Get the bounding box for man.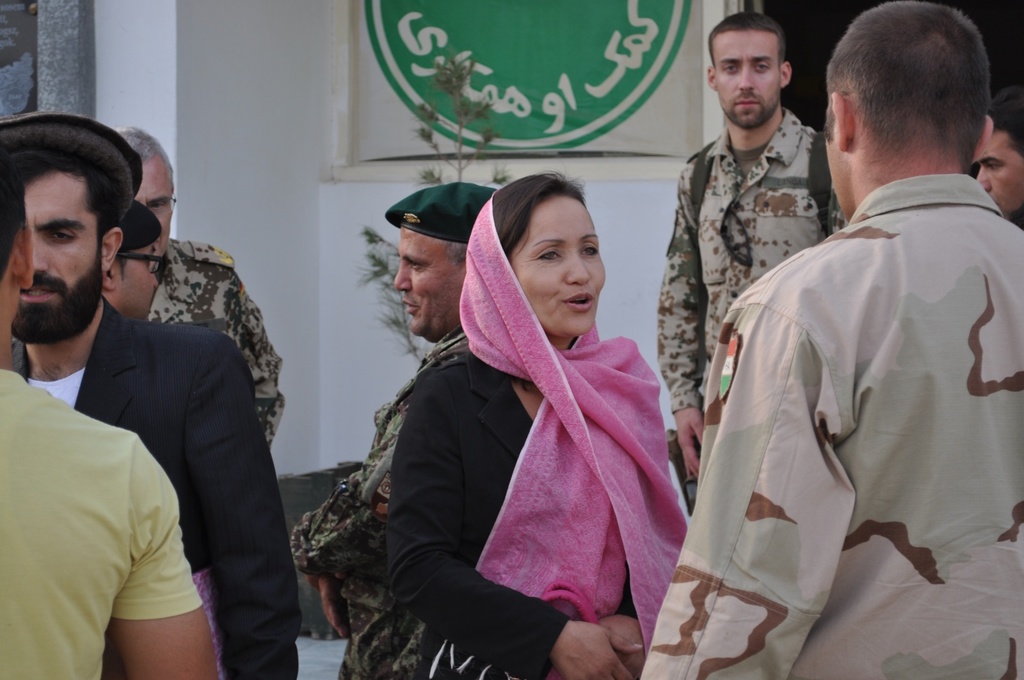
crop(119, 130, 291, 439).
